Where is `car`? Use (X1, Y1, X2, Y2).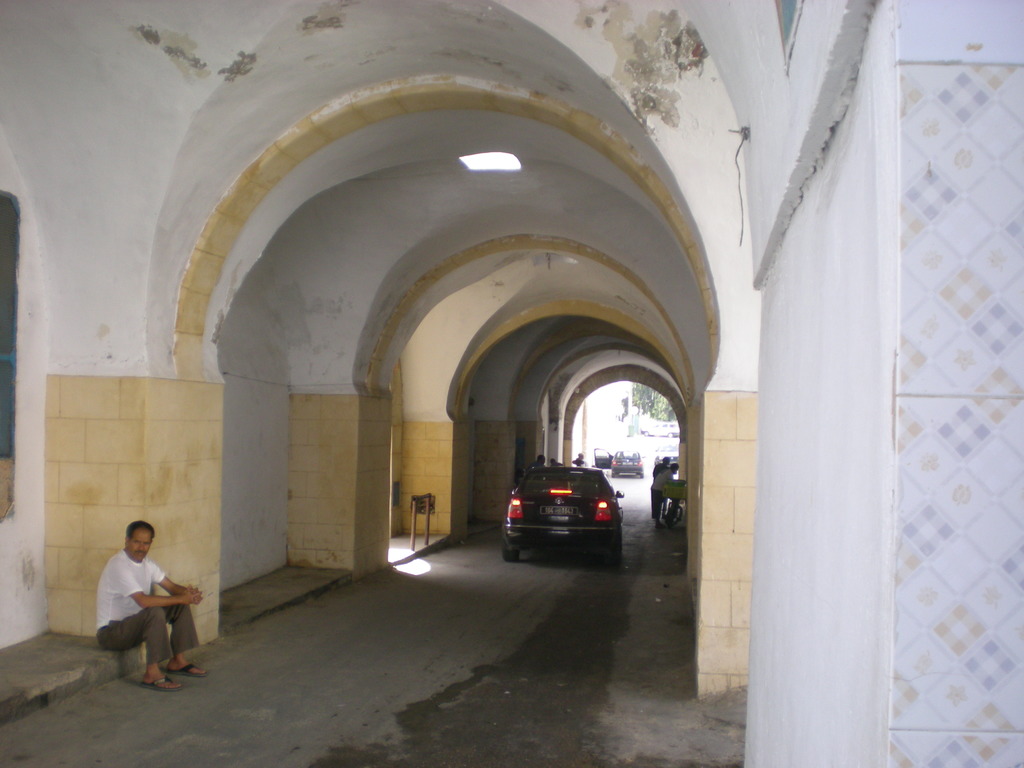
(639, 421, 678, 437).
